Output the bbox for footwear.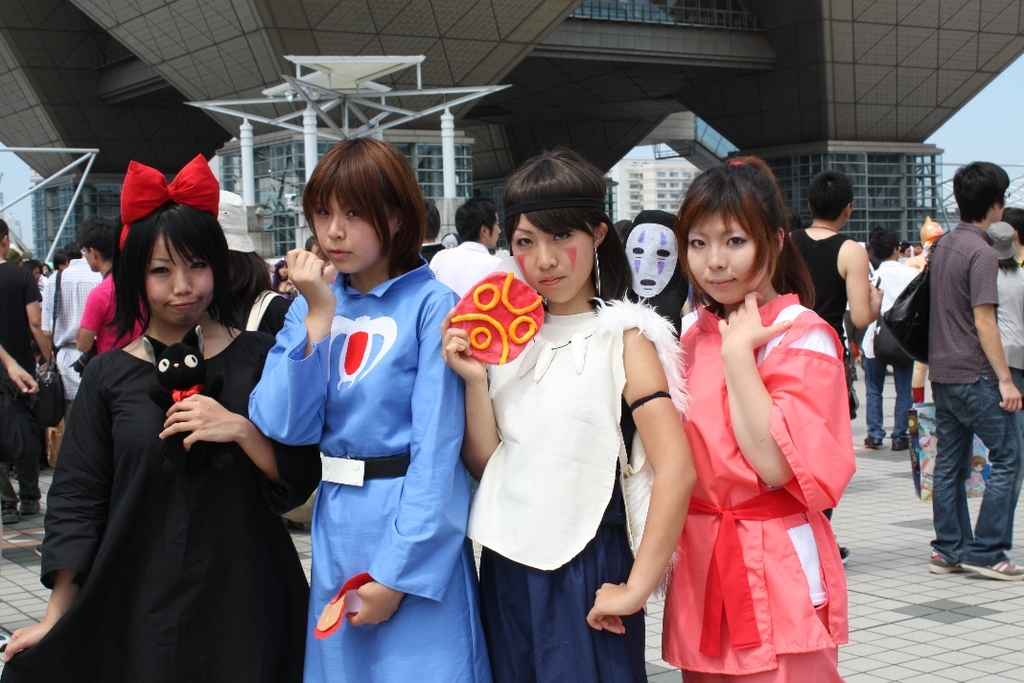
{"x1": 893, "y1": 432, "x2": 909, "y2": 452}.
